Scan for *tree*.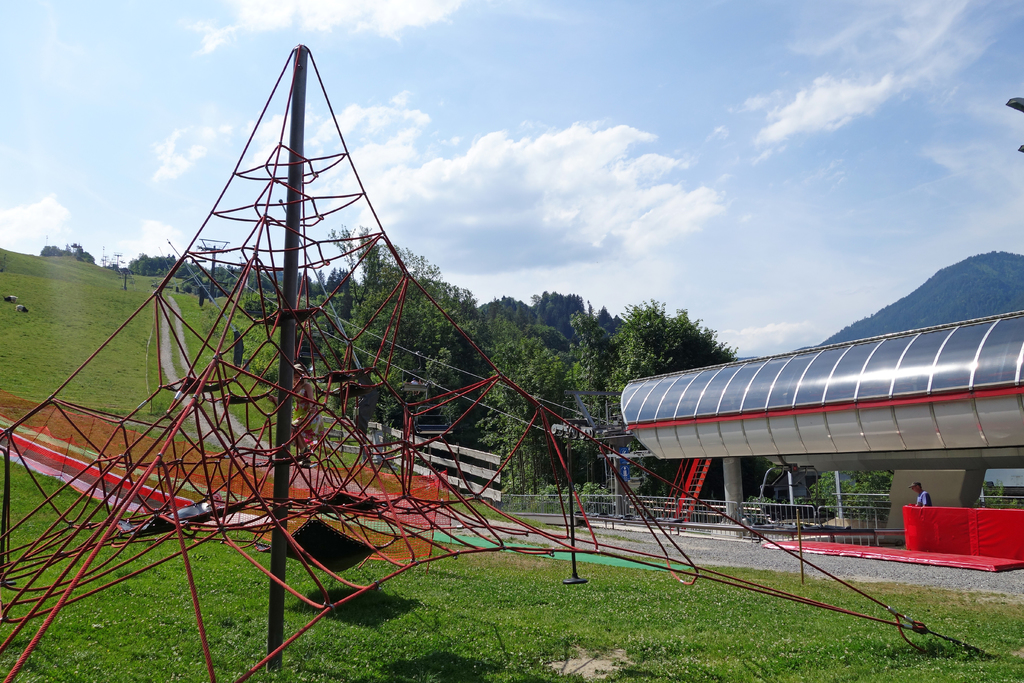
Scan result: [x1=298, y1=273, x2=312, y2=297].
